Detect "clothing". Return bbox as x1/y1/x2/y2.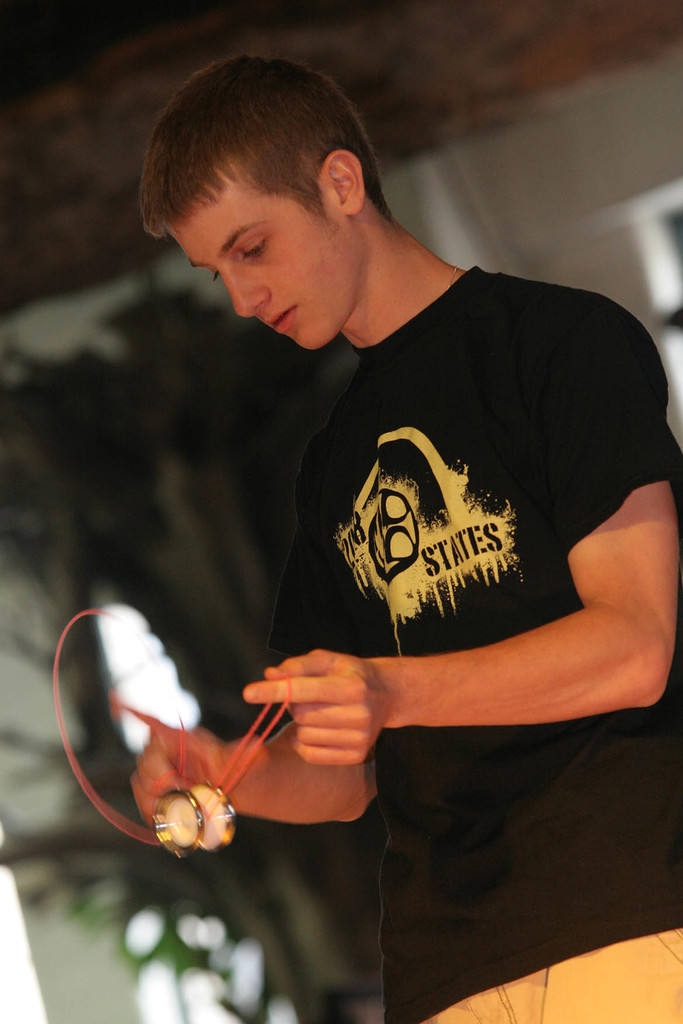
415/930/682/1023.
